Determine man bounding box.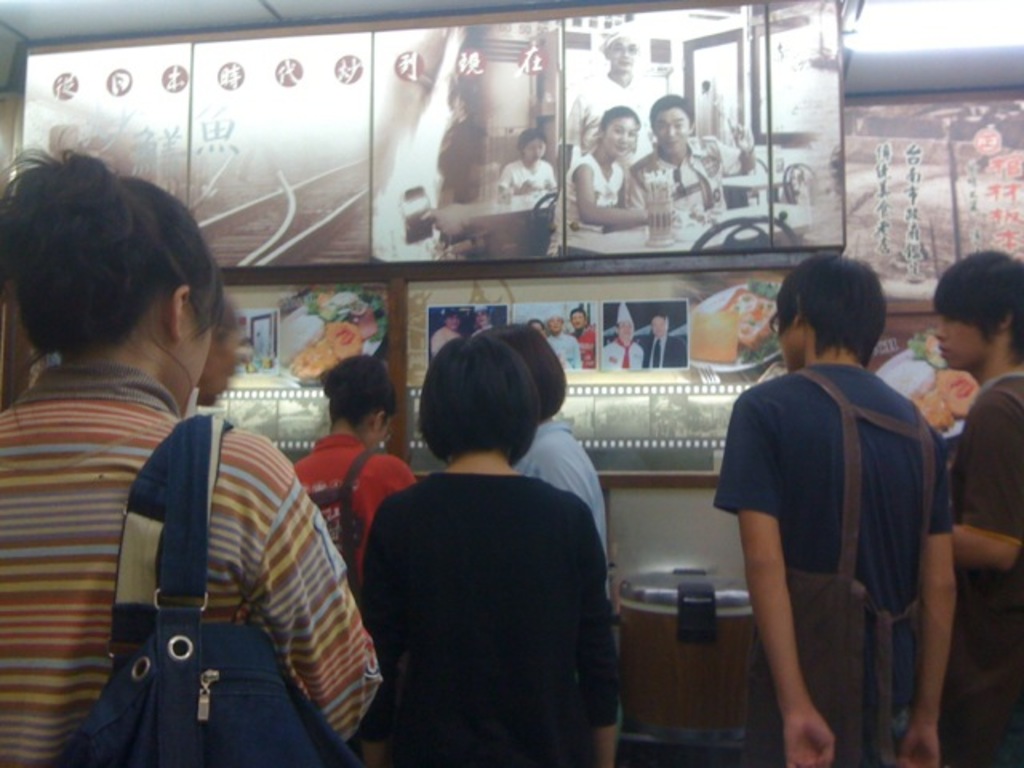
Determined: box=[546, 306, 584, 373].
